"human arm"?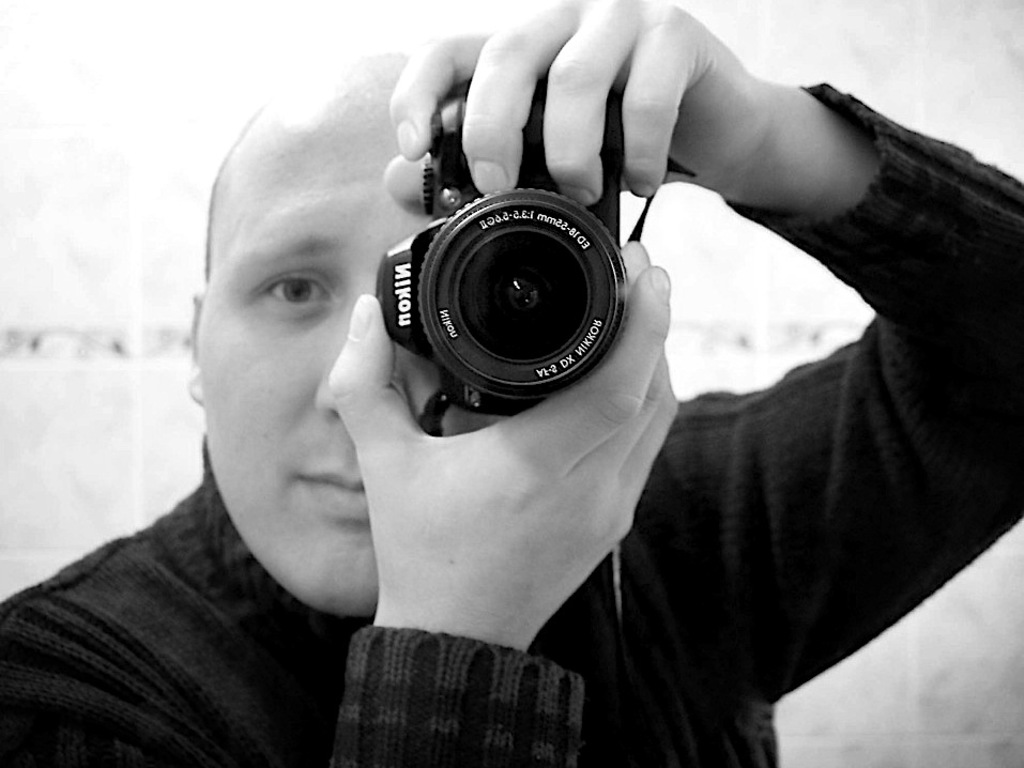
x1=379, y1=0, x2=1022, y2=712
